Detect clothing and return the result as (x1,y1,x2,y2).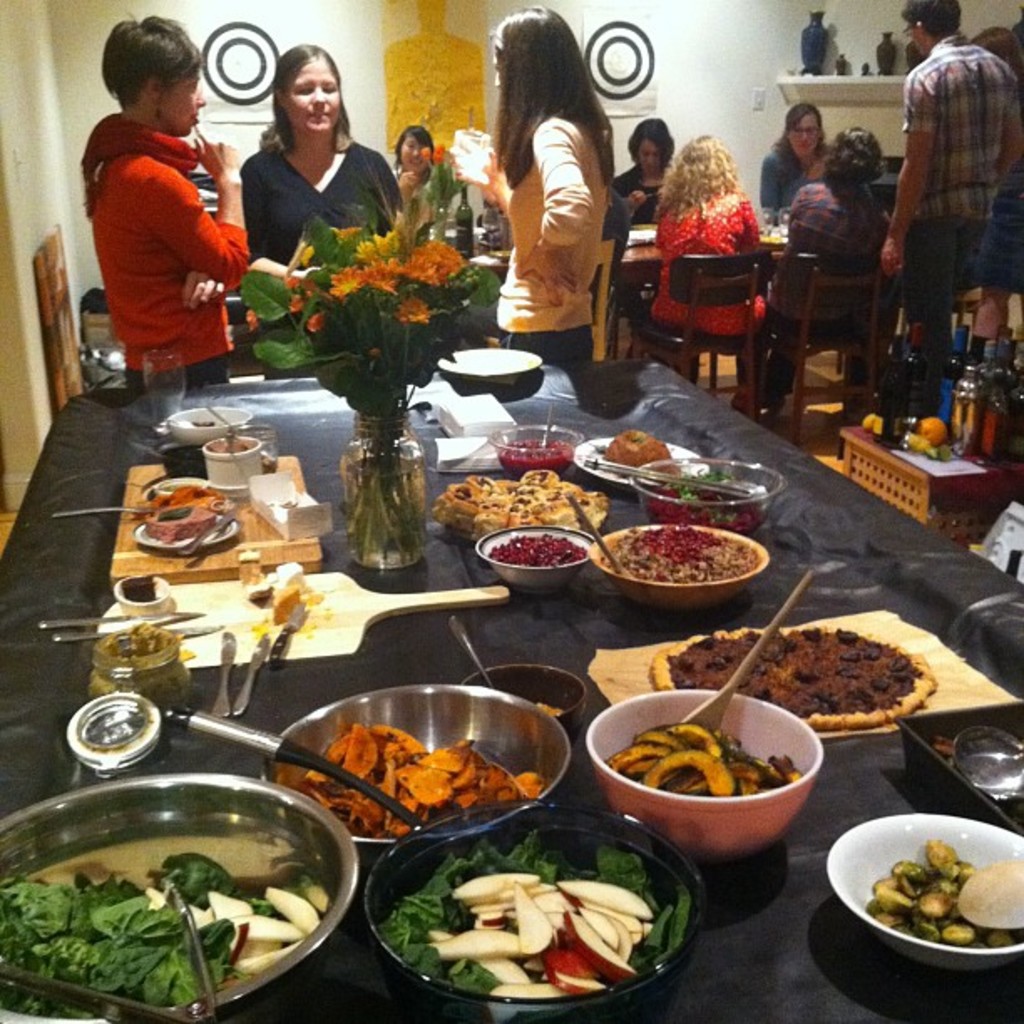
(761,179,892,400).
